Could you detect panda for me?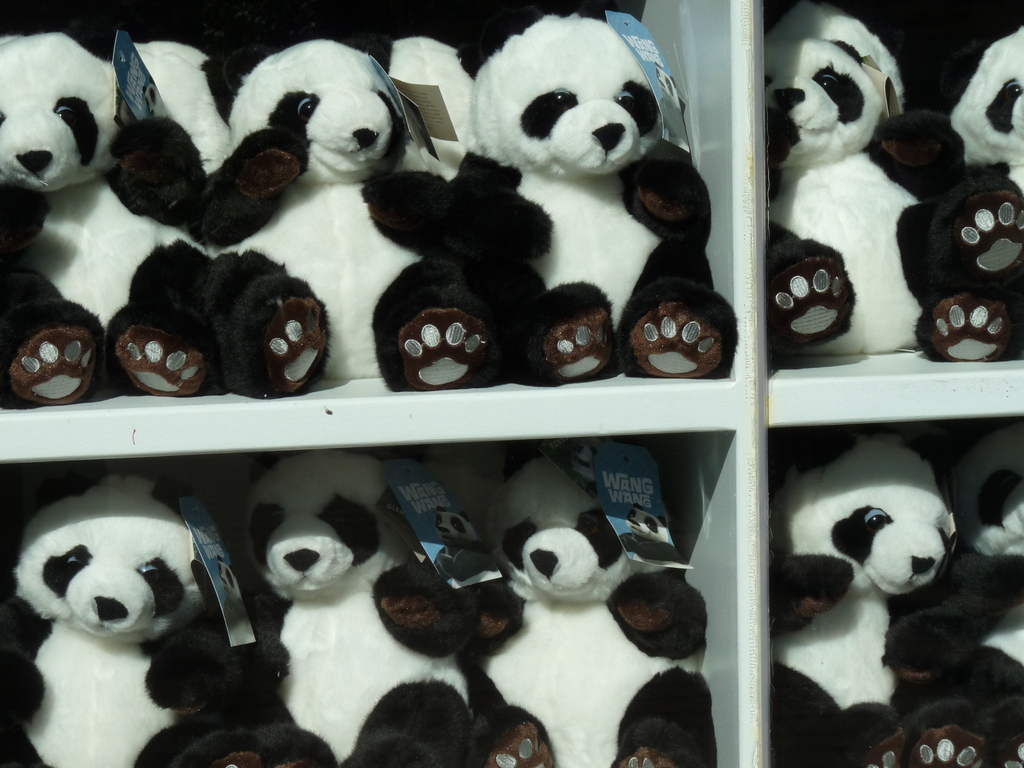
Detection result: box=[940, 415, 1023, 767].
